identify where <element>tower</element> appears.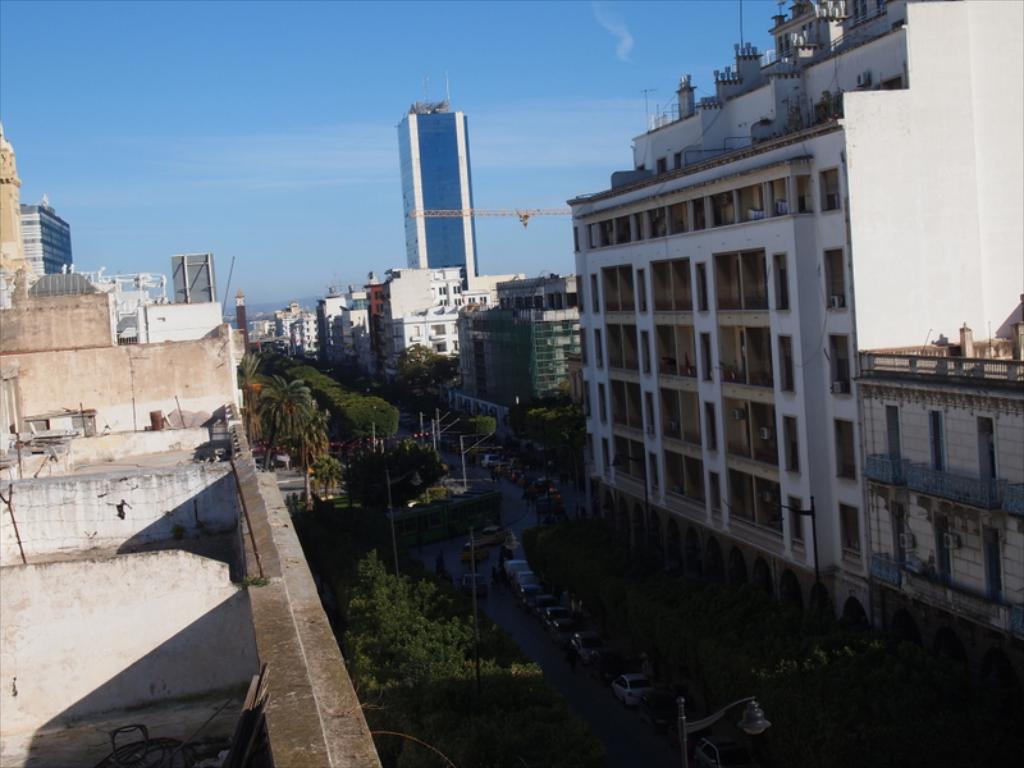
Appears at (396, 102, 480, 289).
